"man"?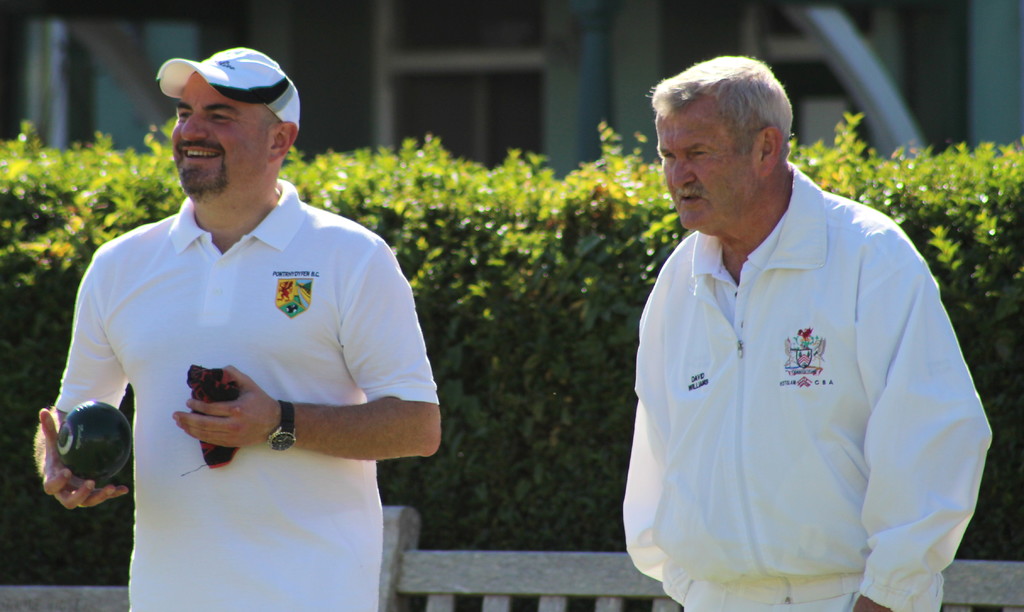
[x1=625, y1=24, x2=975, y2=611]
